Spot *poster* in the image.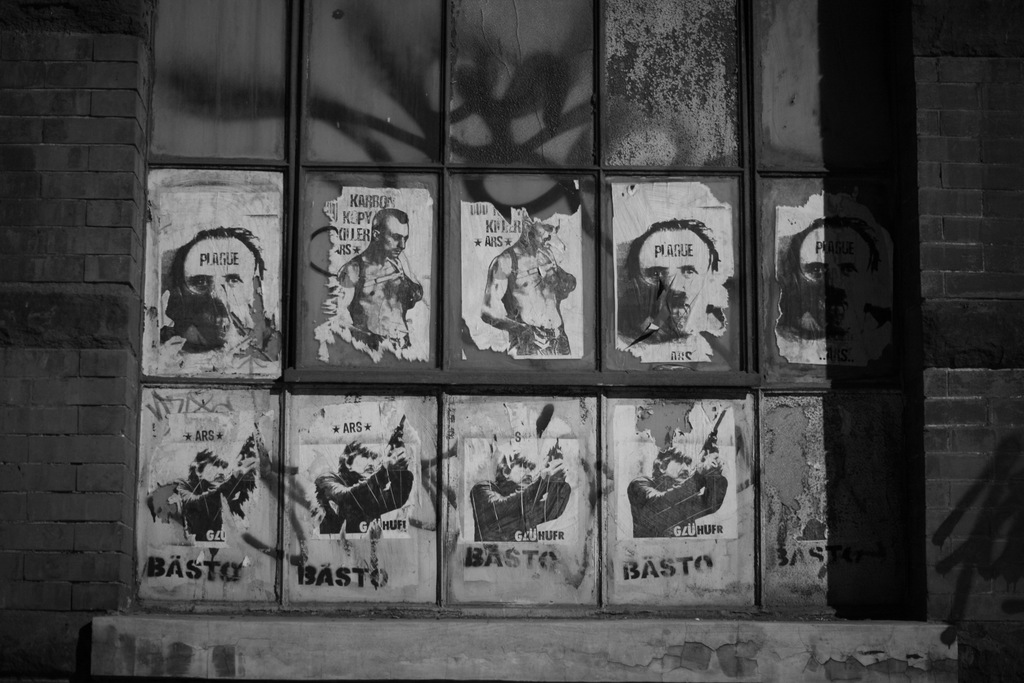
*poster* found at 462:403:576:544.
